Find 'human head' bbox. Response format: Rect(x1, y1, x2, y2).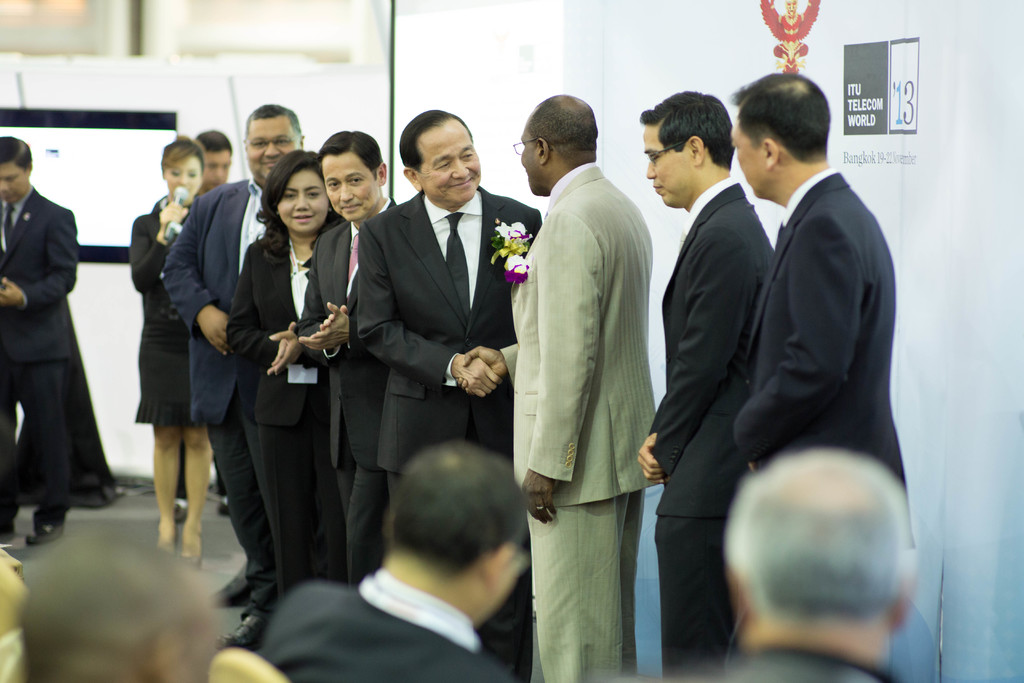
Rect(190, 130, 233, 190).
